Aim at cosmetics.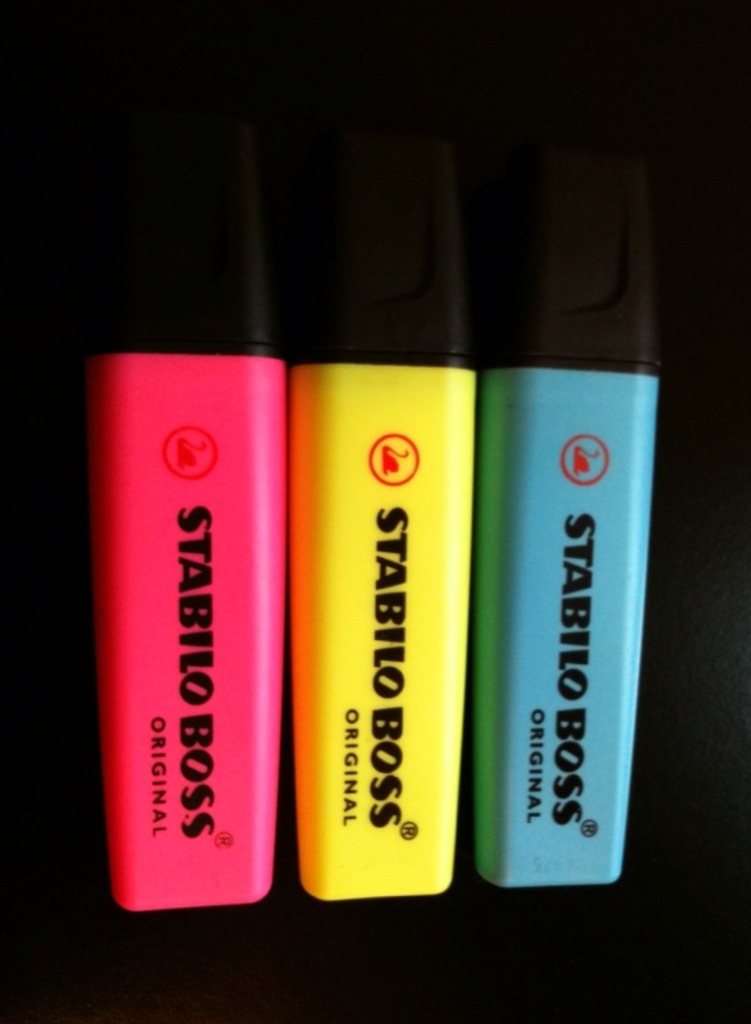
Aimed at {"left": 81, "top": 125, "right": 299, "bottom": 906}.
